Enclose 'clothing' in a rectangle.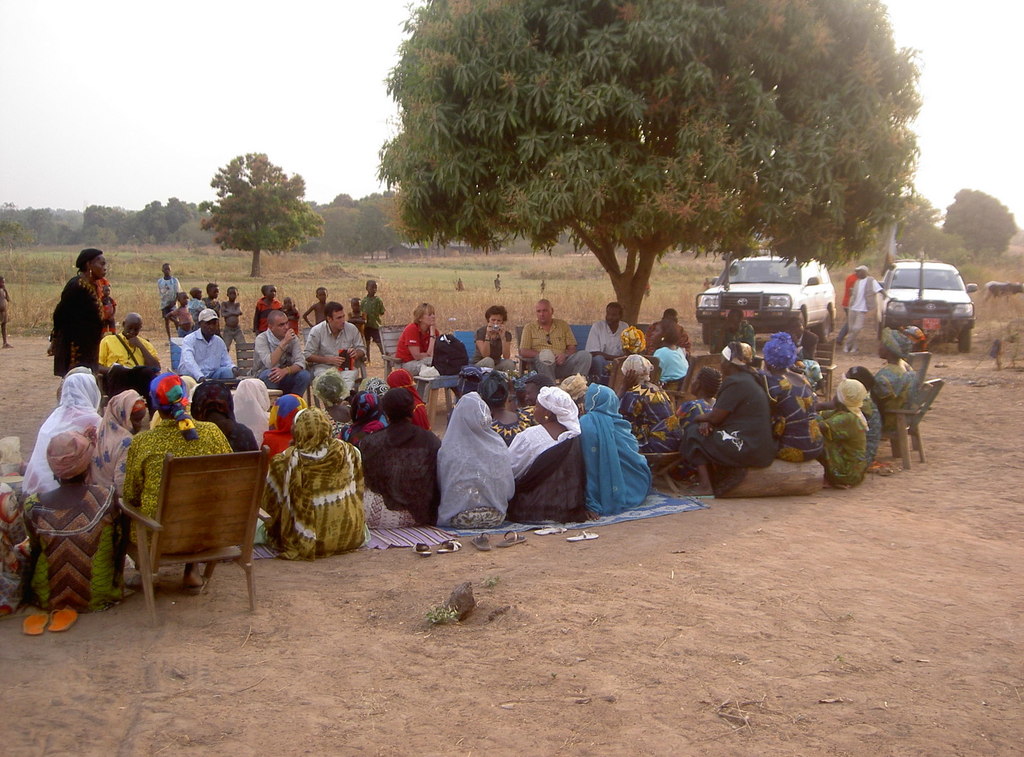
select_region(506, 421, 586, 528).
